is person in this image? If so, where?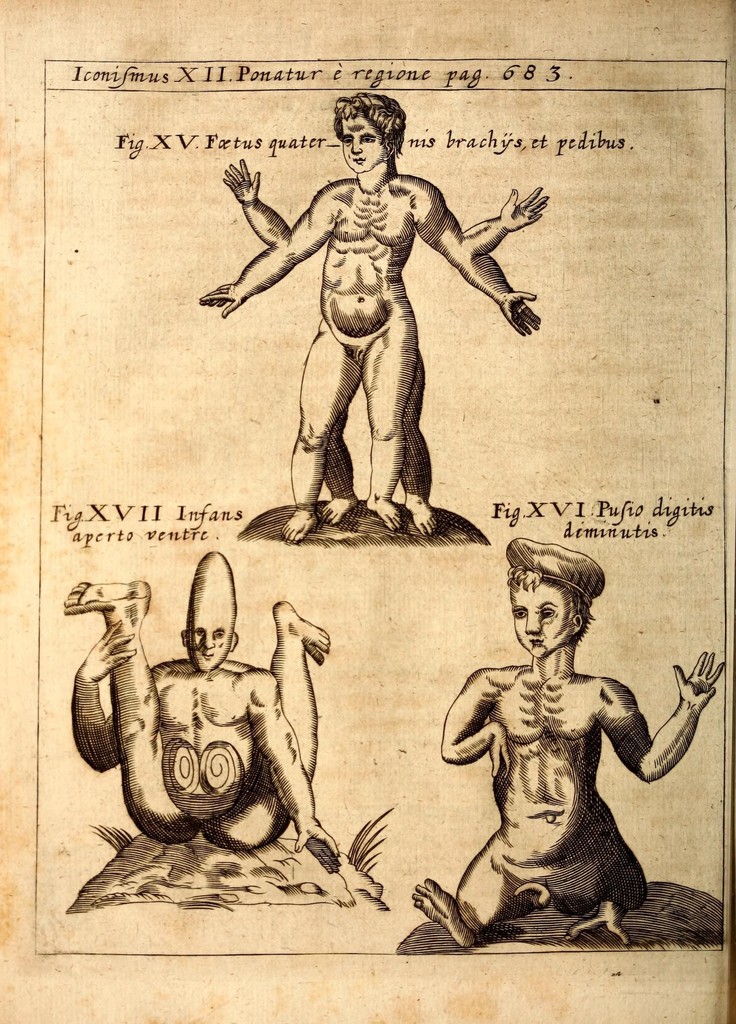
Yes, at select_region(86, 545, 339, 850).
